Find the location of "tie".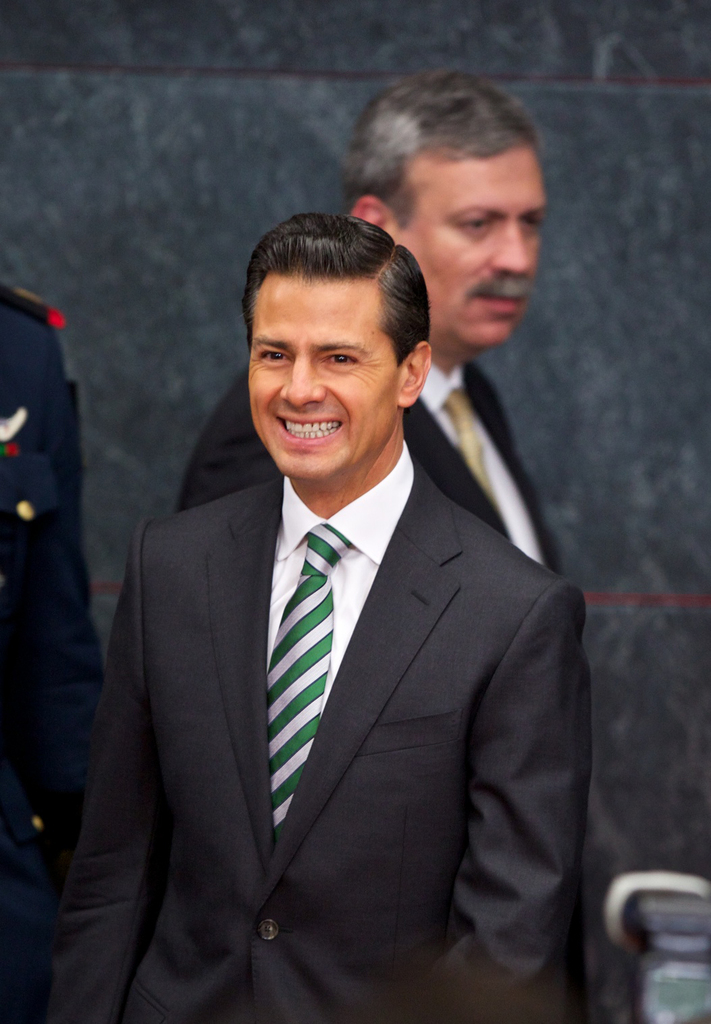
Location: region(442, 385, 498, 511).
